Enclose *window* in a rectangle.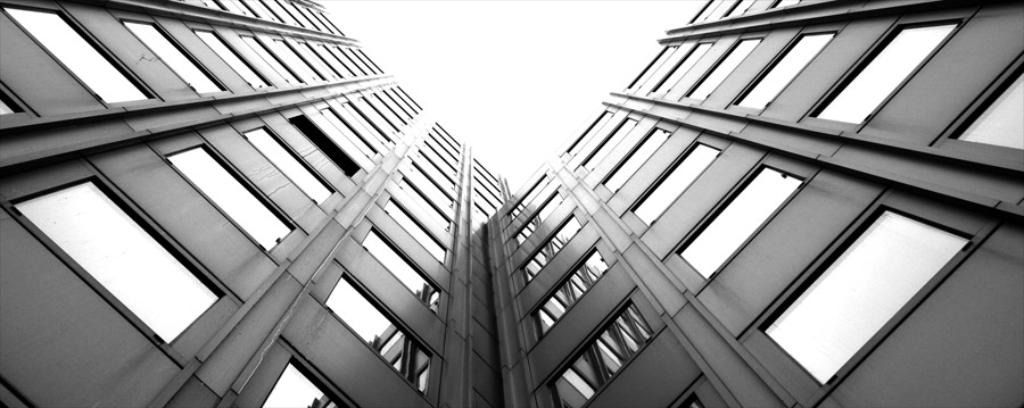
{"left": 286, "top": 107, "right": 356, "bottom": 183}.
